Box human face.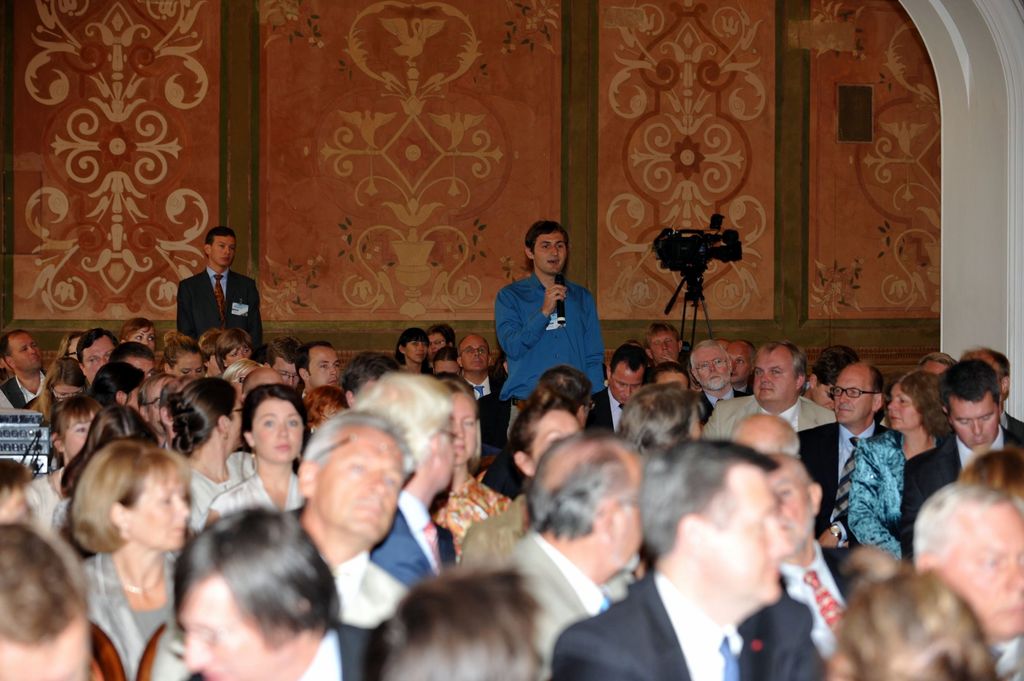
bbox=(125, 469, 189, 553).
